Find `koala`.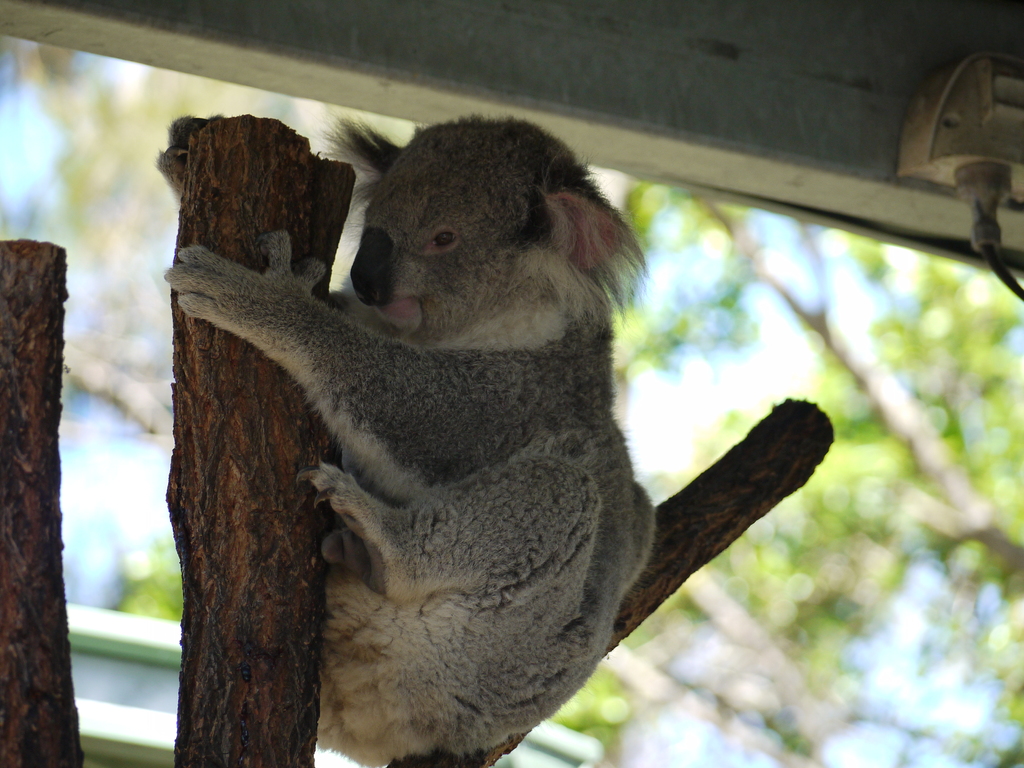
bbox(163, 115, 657, 767).
